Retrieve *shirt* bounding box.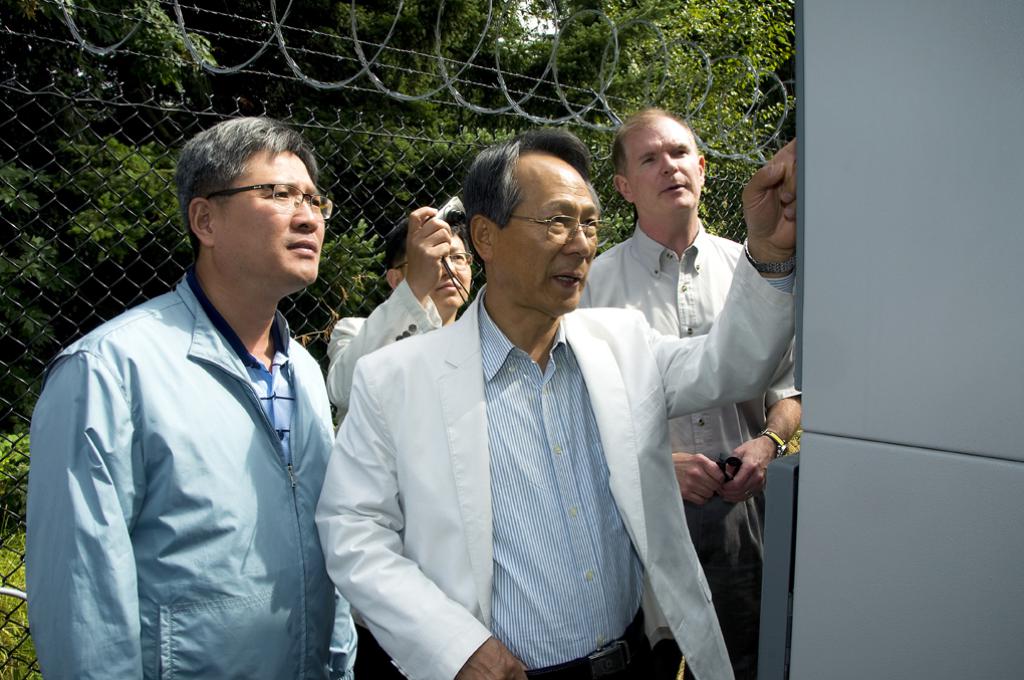
Bounding box: <box>578,218,803,462</box>.
